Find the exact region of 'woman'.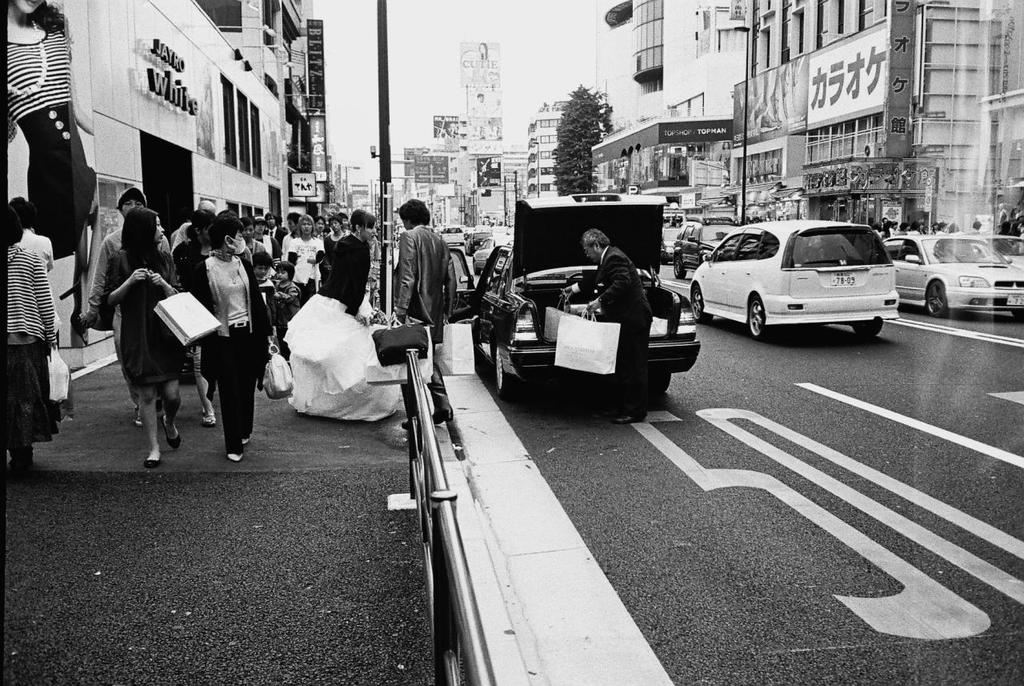
Exact region: BBox(330, 209, 377, 315).
